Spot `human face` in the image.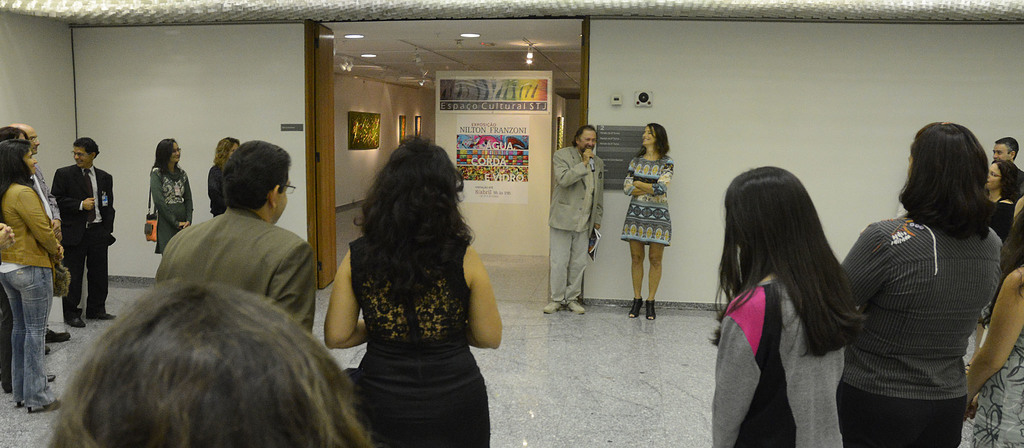
`human face` found at 172/144/178/167.
